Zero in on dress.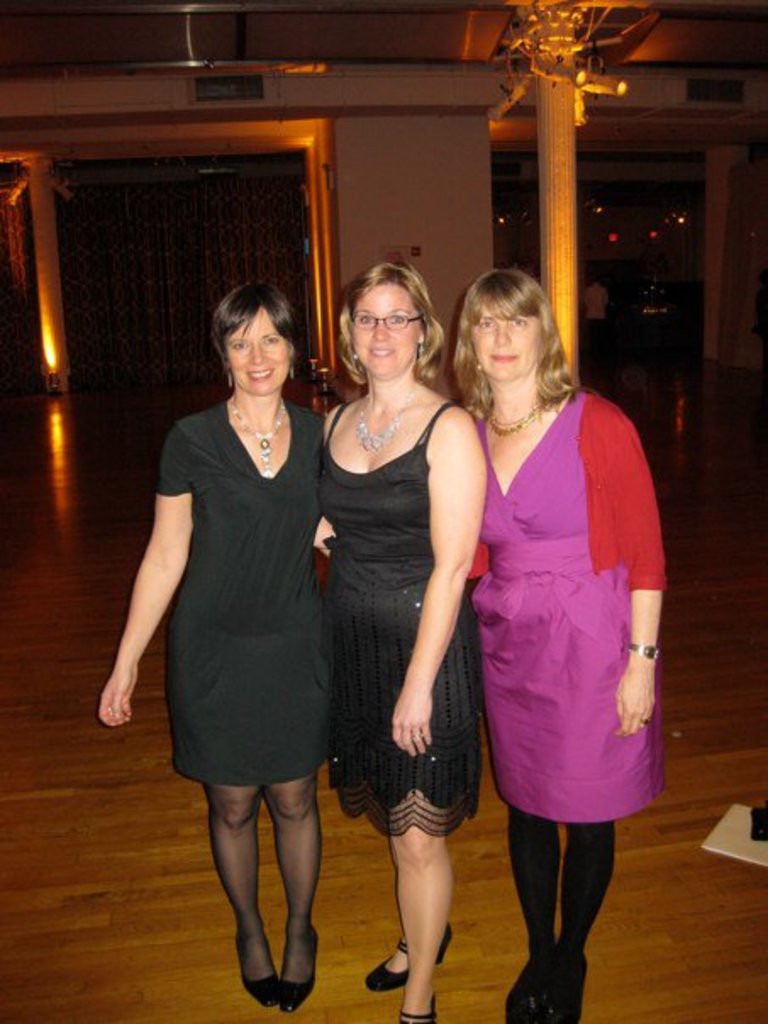
Zeroed in: <box>144,393,339,783</box>.
